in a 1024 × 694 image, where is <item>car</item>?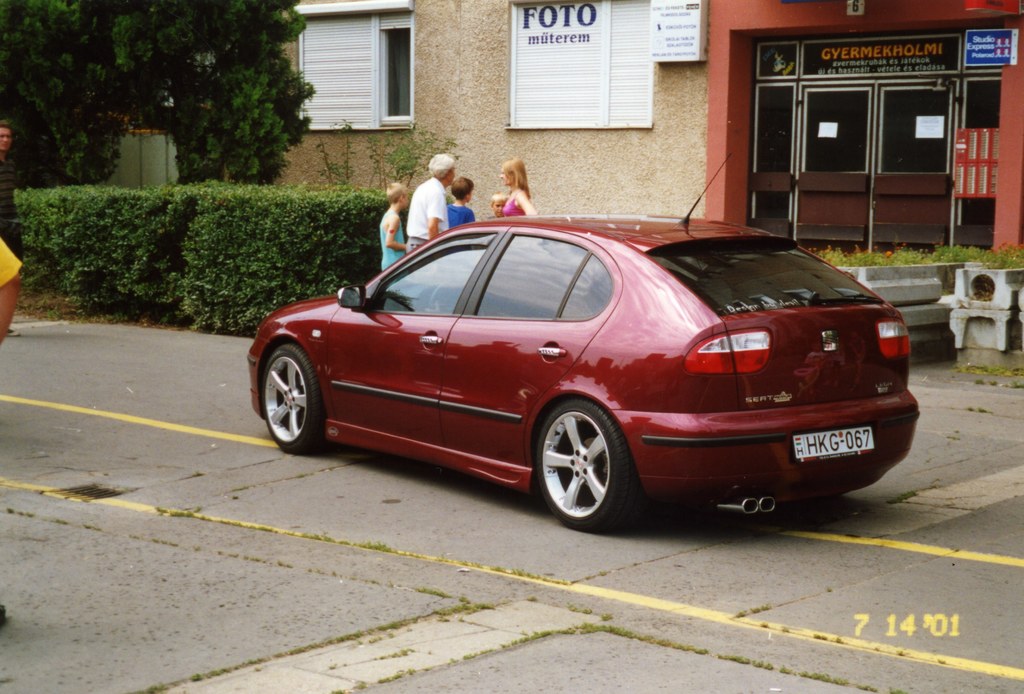
[245,152,920,534].
